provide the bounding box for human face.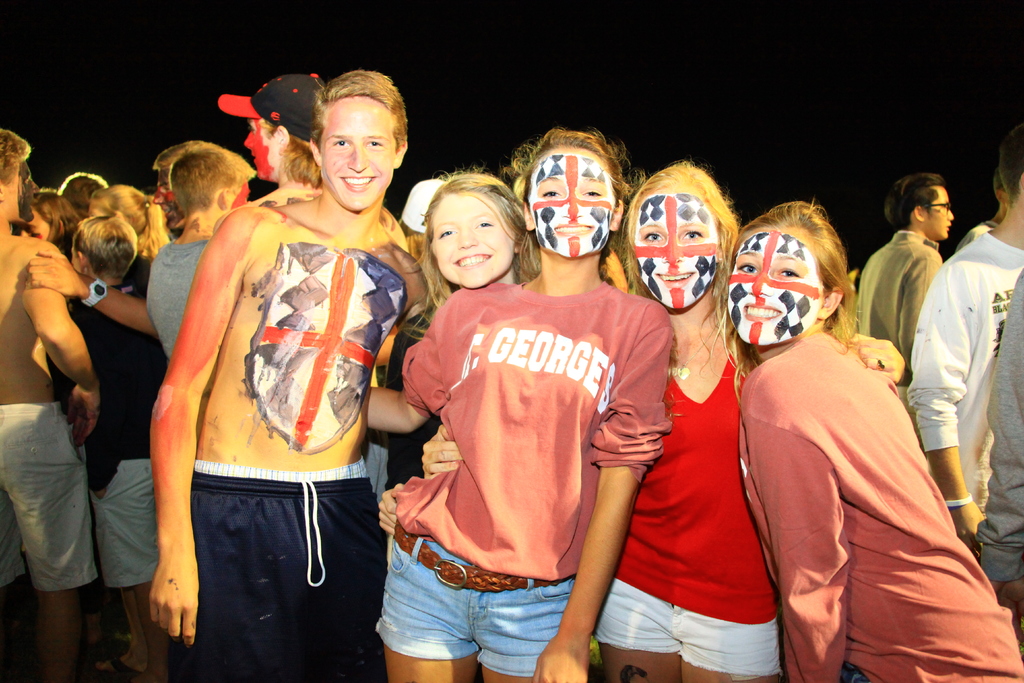
l=318, t=94, r=394, b=211.
